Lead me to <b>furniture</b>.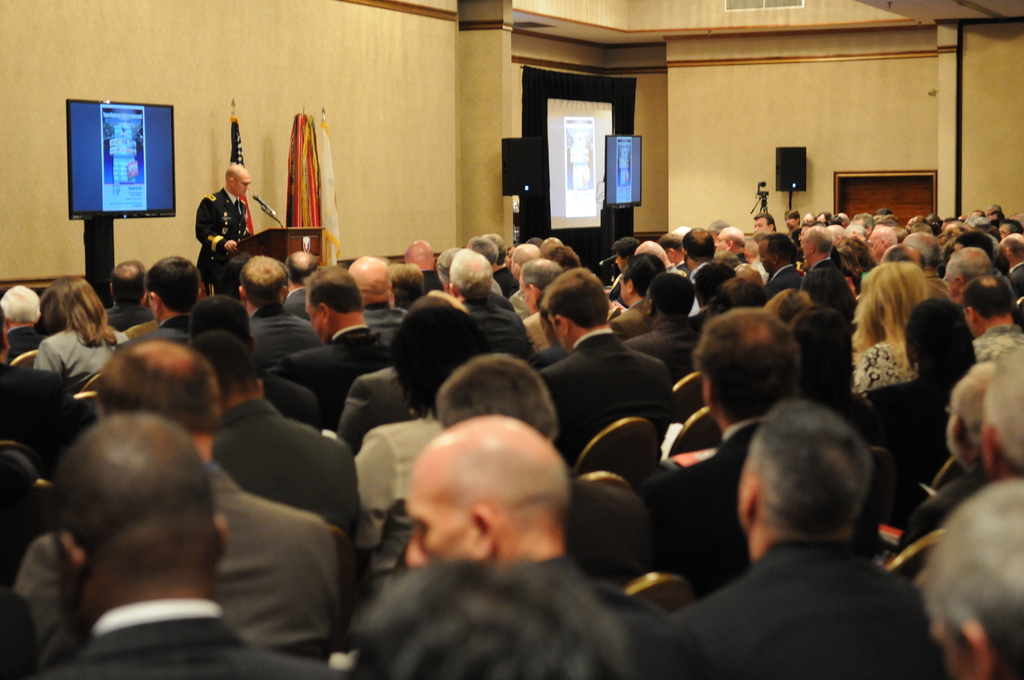
Lead to (x1=675, y1=368, x2=705, y2=420).
